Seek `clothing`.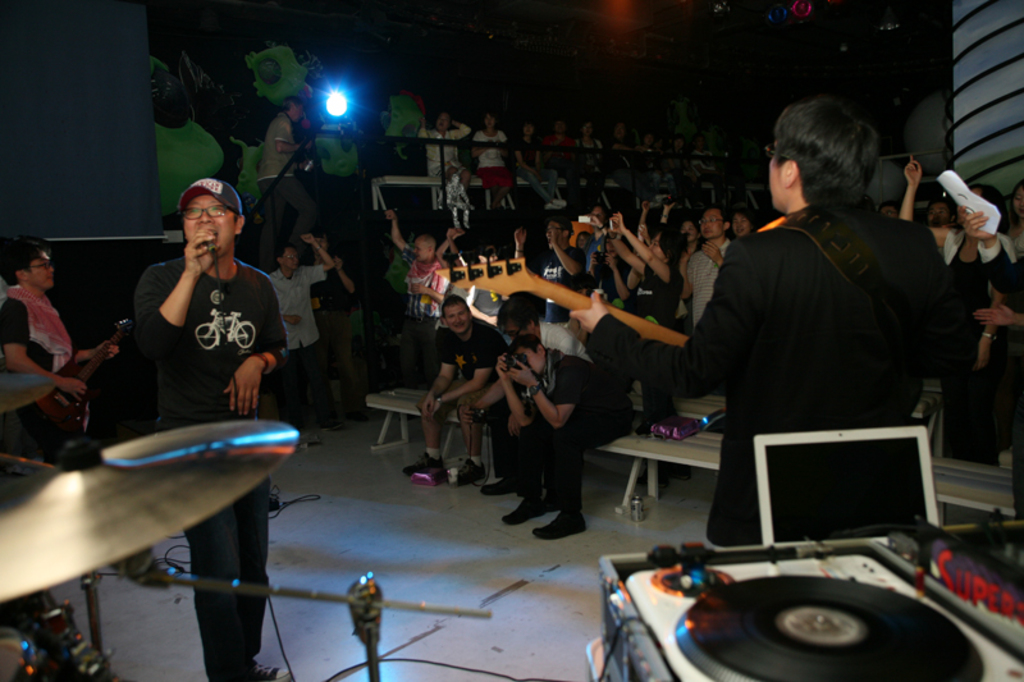
[253,115,320,269].
